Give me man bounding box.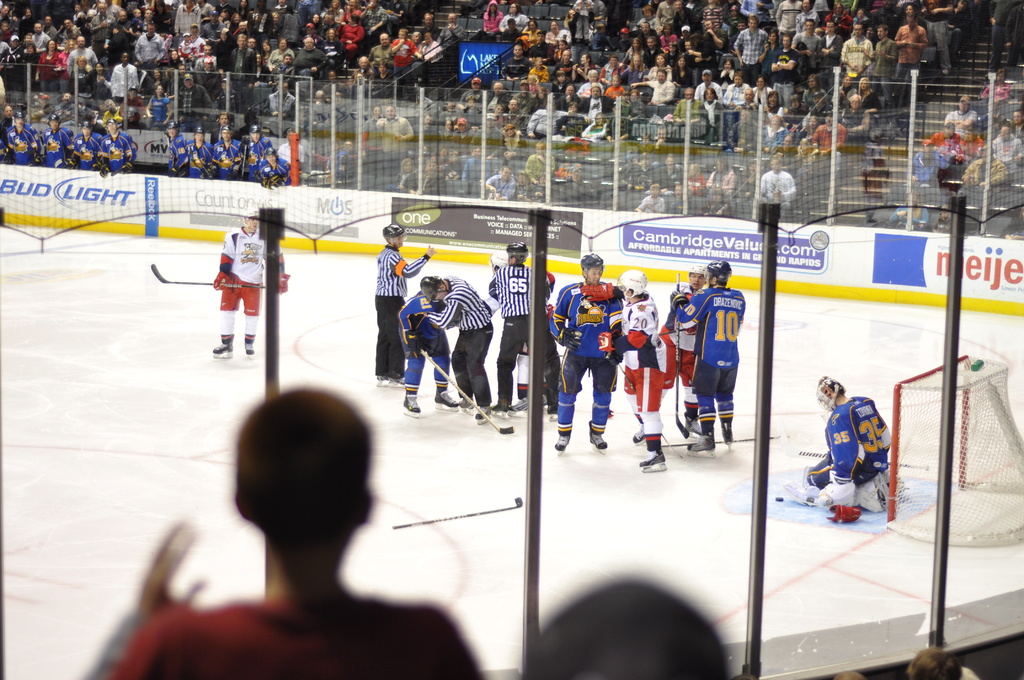
select_region(691, 24, 721, 78).
